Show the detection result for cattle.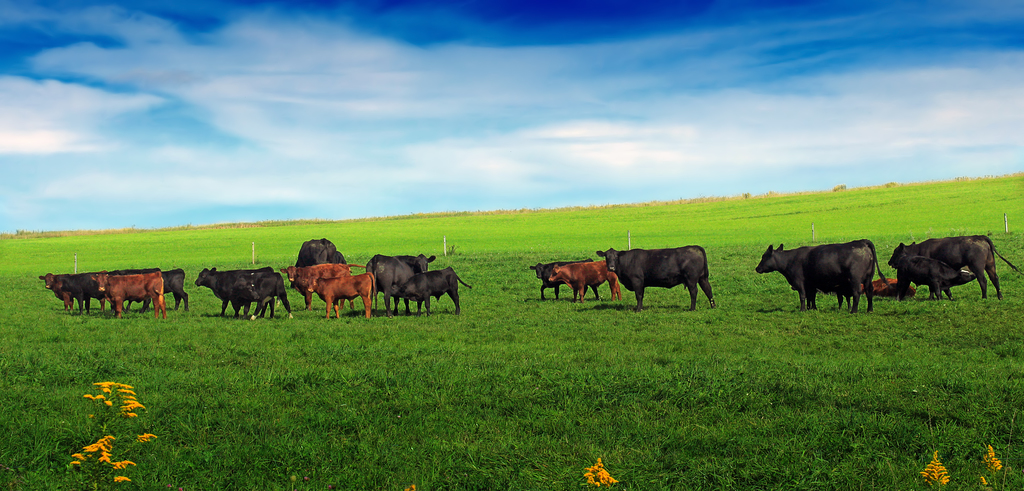
893/255/977/307.
